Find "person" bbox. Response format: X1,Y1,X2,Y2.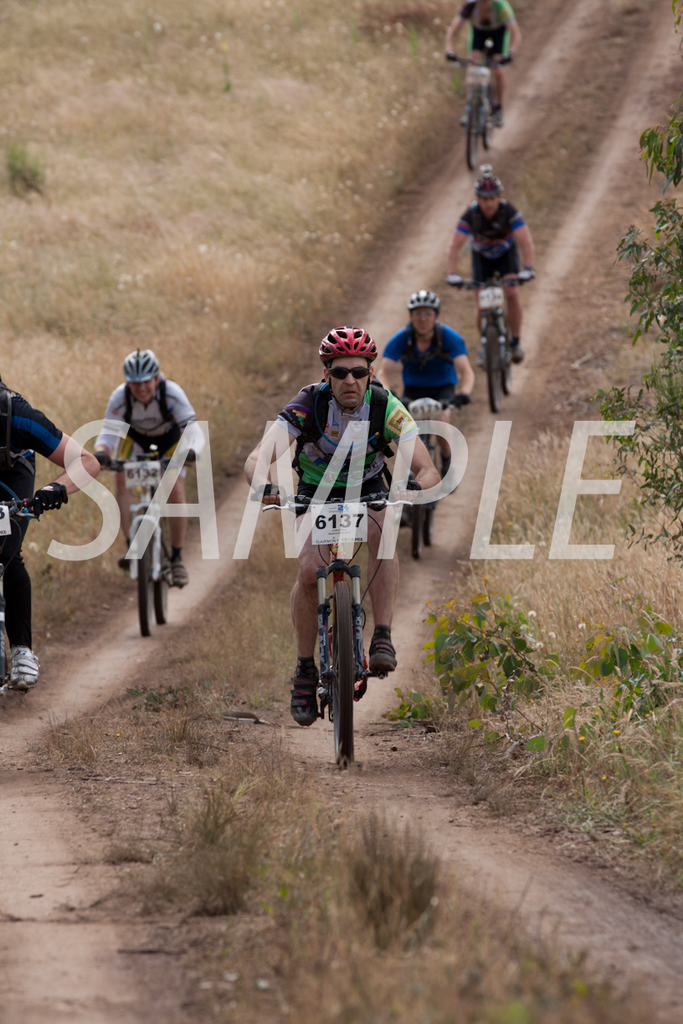
0,376,85,694.
